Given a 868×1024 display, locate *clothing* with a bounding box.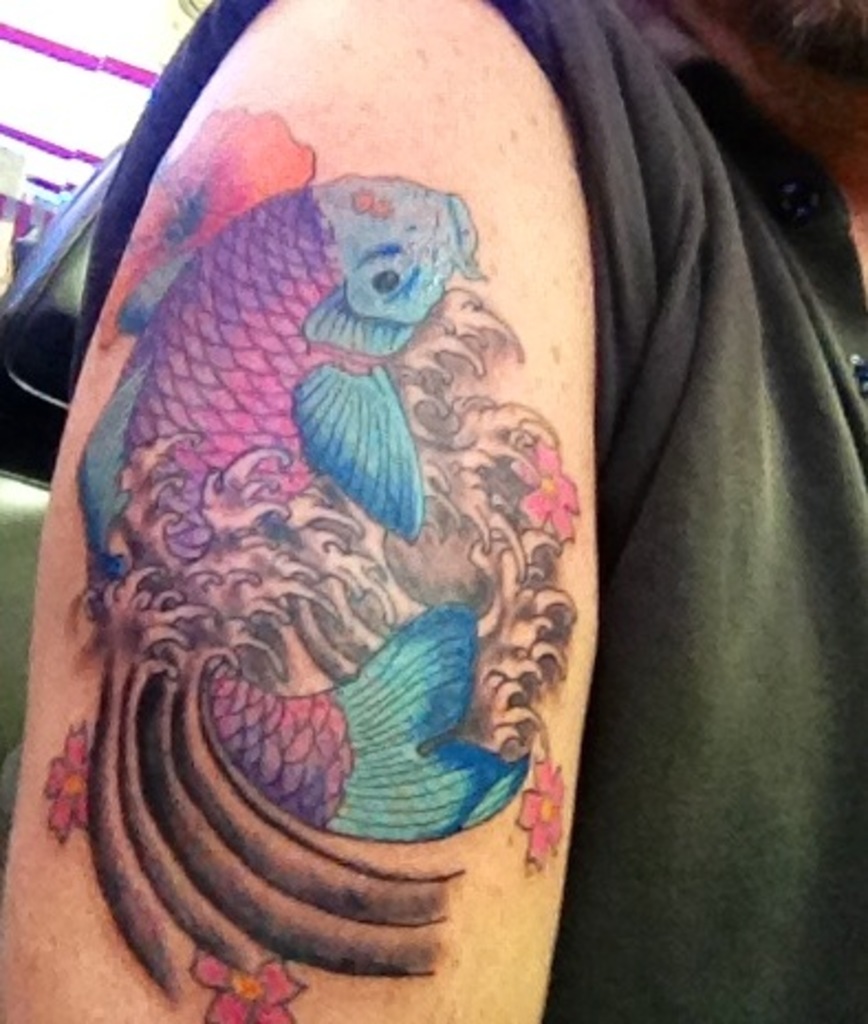
Located: 73,0,866,1022.
